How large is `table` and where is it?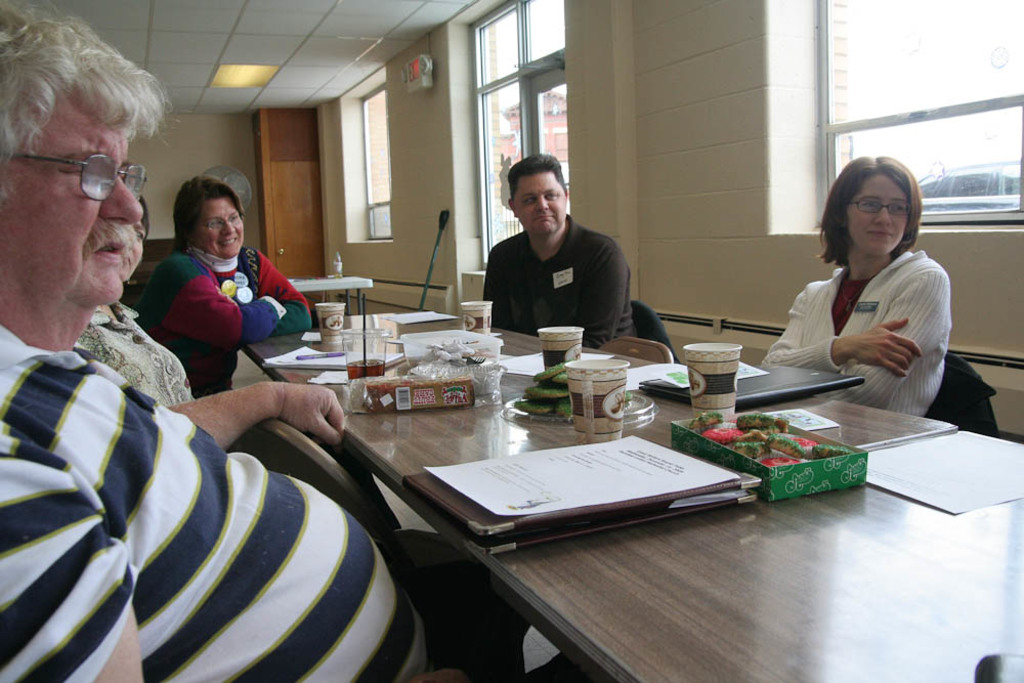
Bounding box: [145,302,888,664].
